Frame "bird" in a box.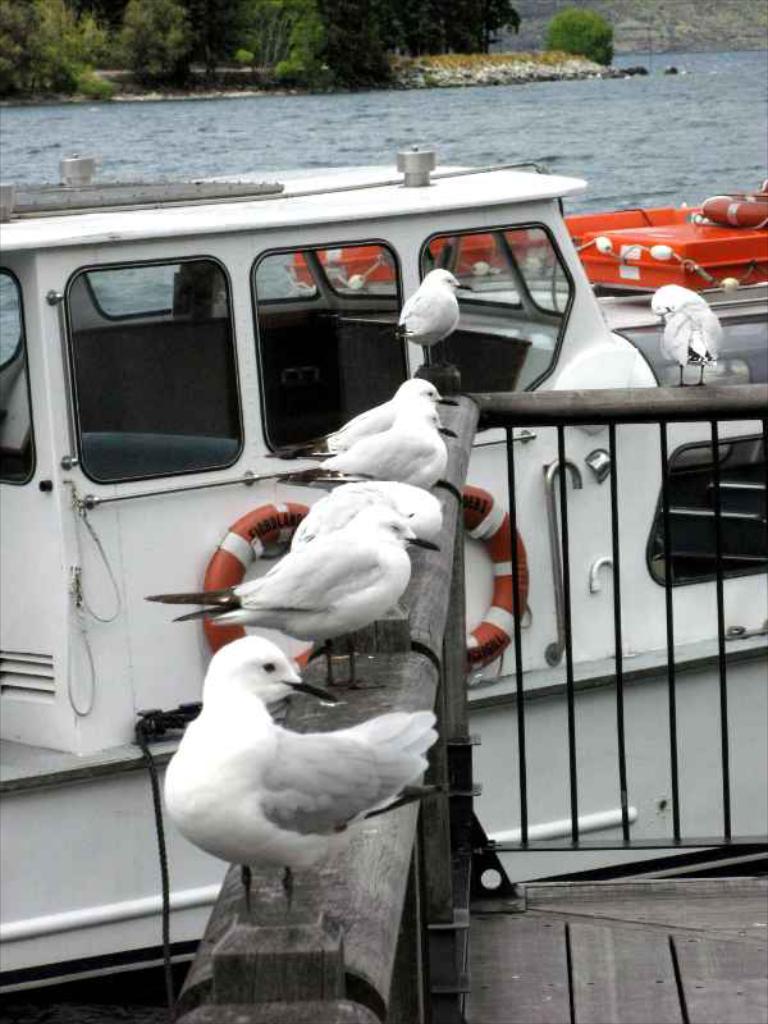
284,403,452,492.
